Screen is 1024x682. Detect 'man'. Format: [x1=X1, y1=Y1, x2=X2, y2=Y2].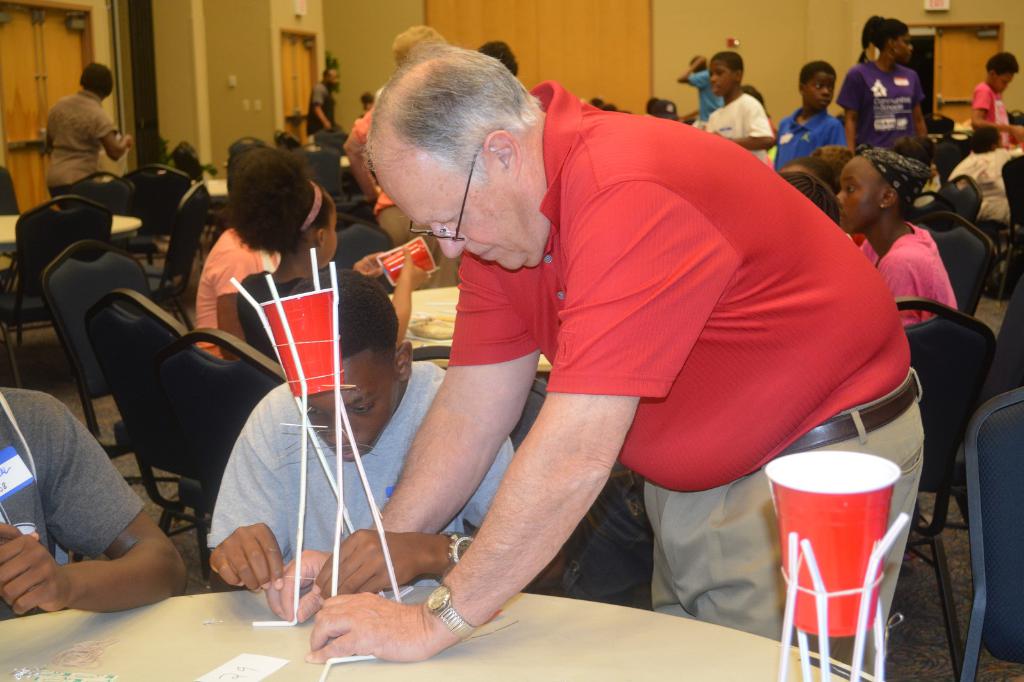
[x1=271, y1=40, x2=920, y2=681].
